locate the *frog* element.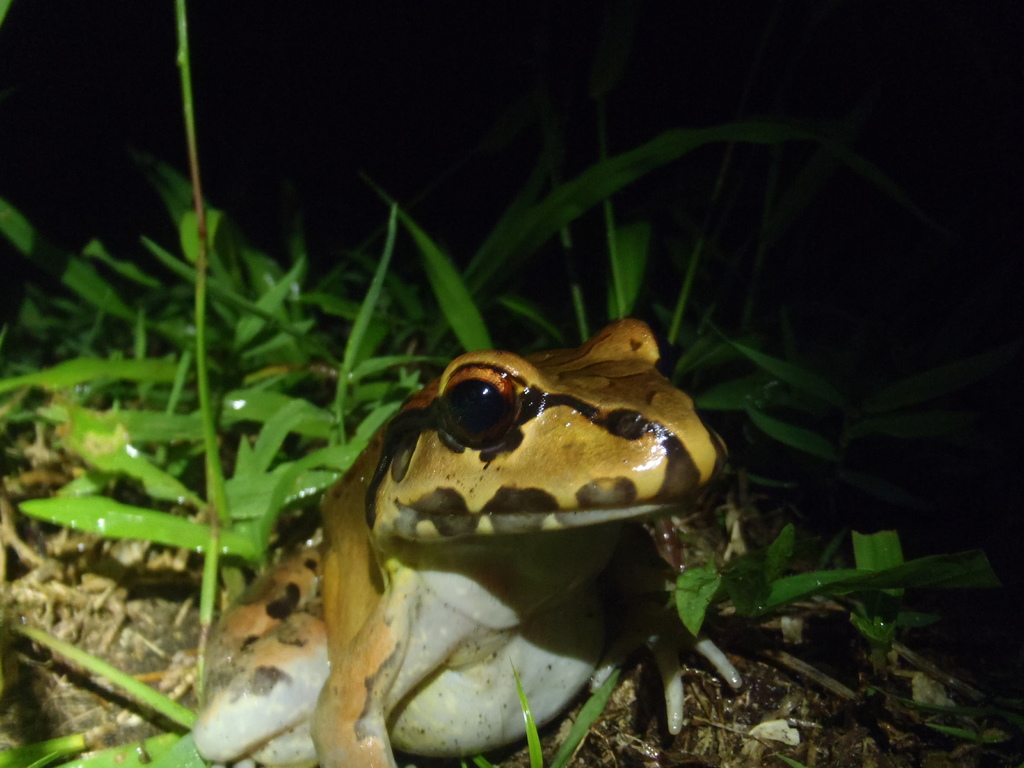
Element bbox: region(157, 318, 728, 767).
